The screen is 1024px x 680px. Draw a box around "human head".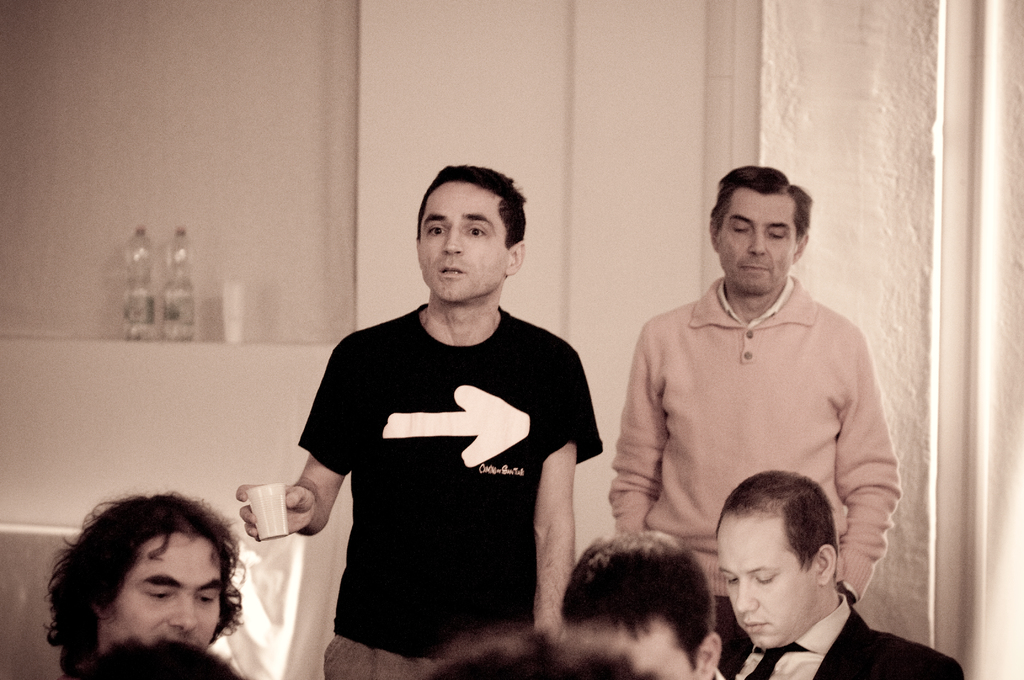
45:493:246:670.
